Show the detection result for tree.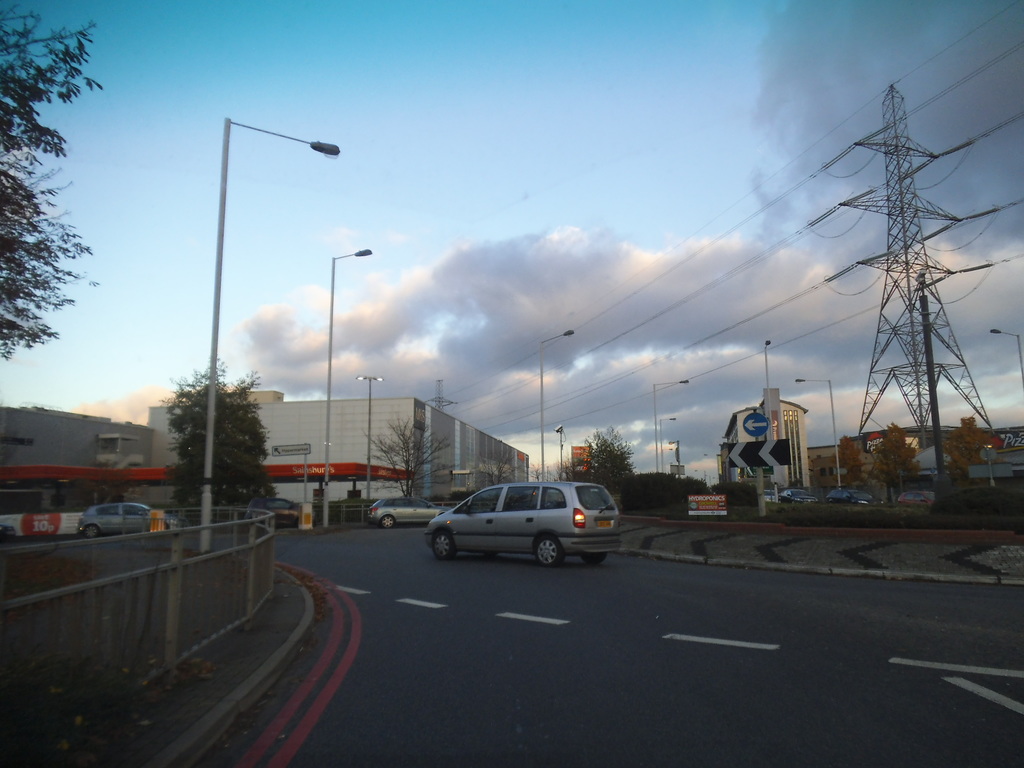
[523,461,543,486].
